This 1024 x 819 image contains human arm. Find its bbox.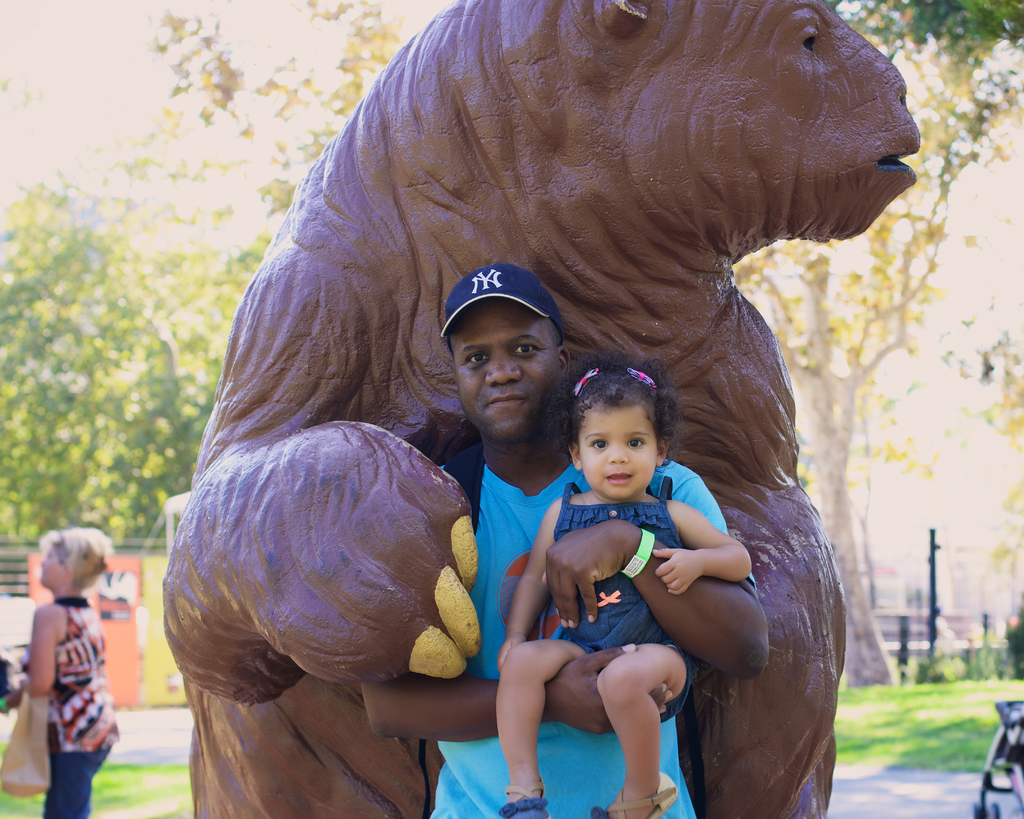
box=[12, 606, 56, 699].
